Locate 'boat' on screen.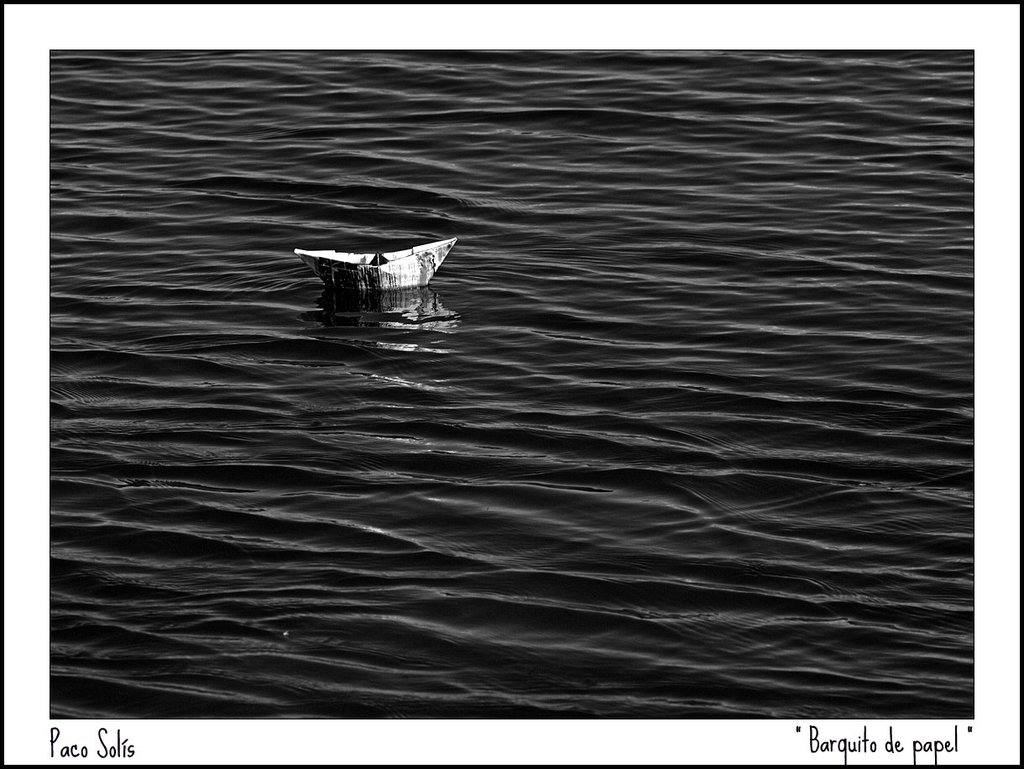
On screen at box(298, 237, 457, 292).
